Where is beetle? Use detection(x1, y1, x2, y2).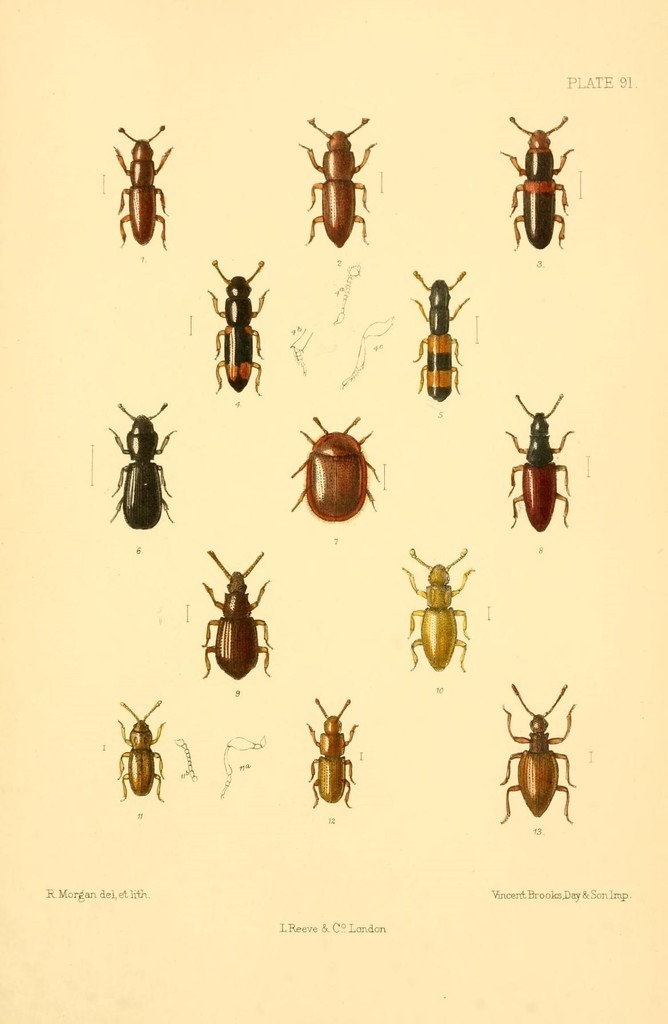
detection(507, 680, 573, 836).
